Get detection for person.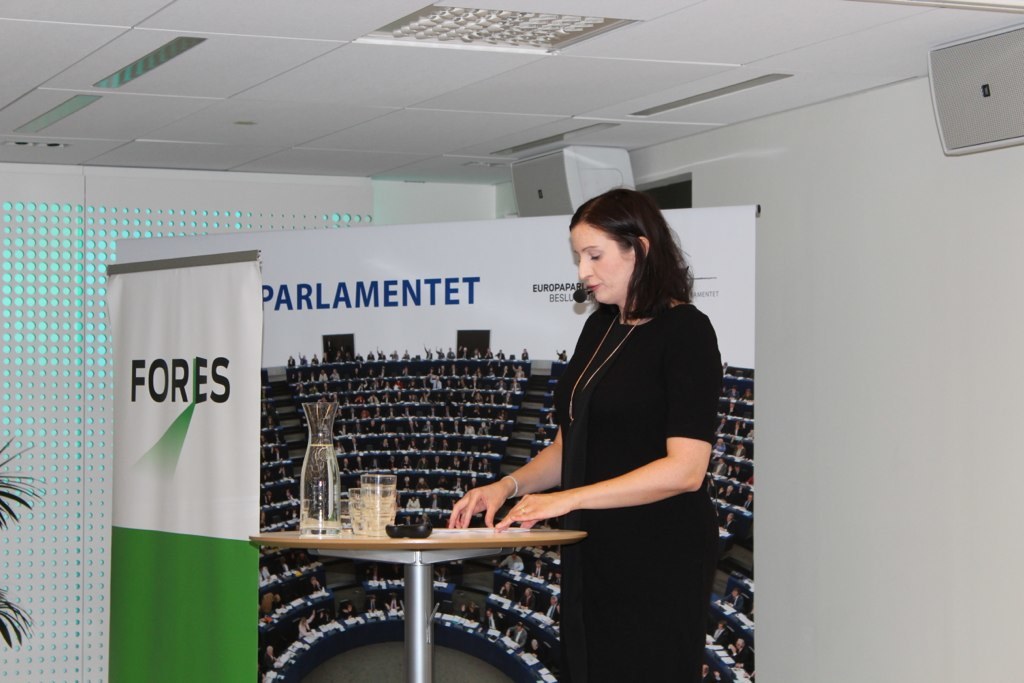
Detection: [338,602,363,624].
